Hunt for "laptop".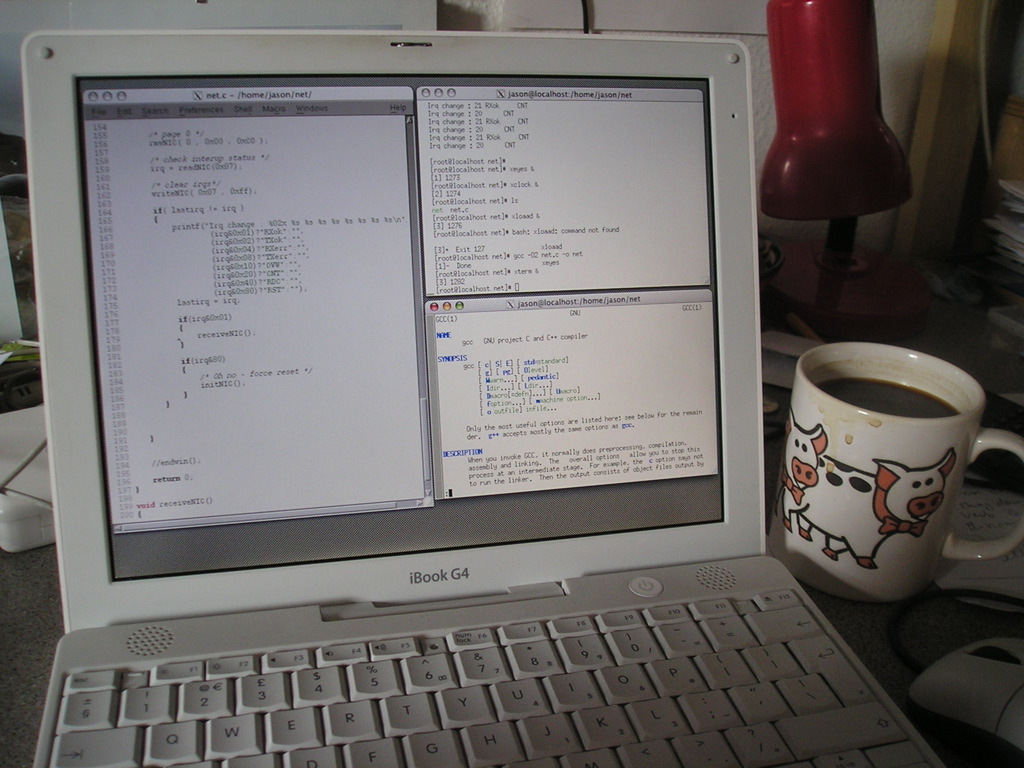
Hunted down at x1=31, y1=36, x2=942, y2=767.
